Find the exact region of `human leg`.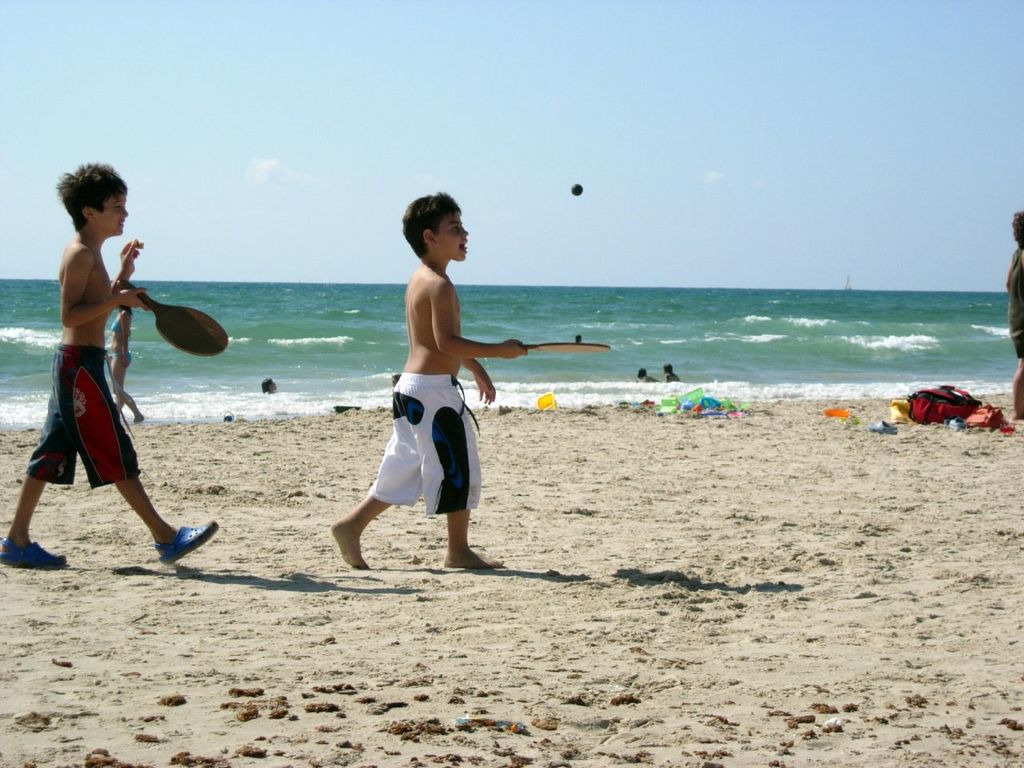
Exact region: (x1=0, y1=346, x2=78, y2=571).
